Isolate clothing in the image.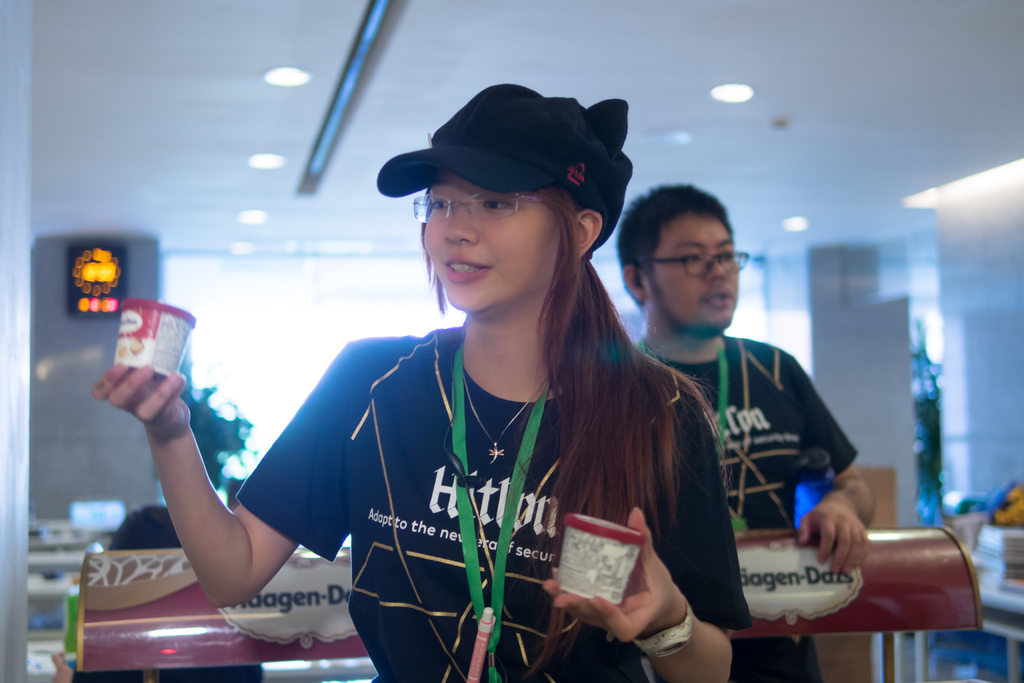
Isolated region: <region>244, 288, 687, 657</region>.
